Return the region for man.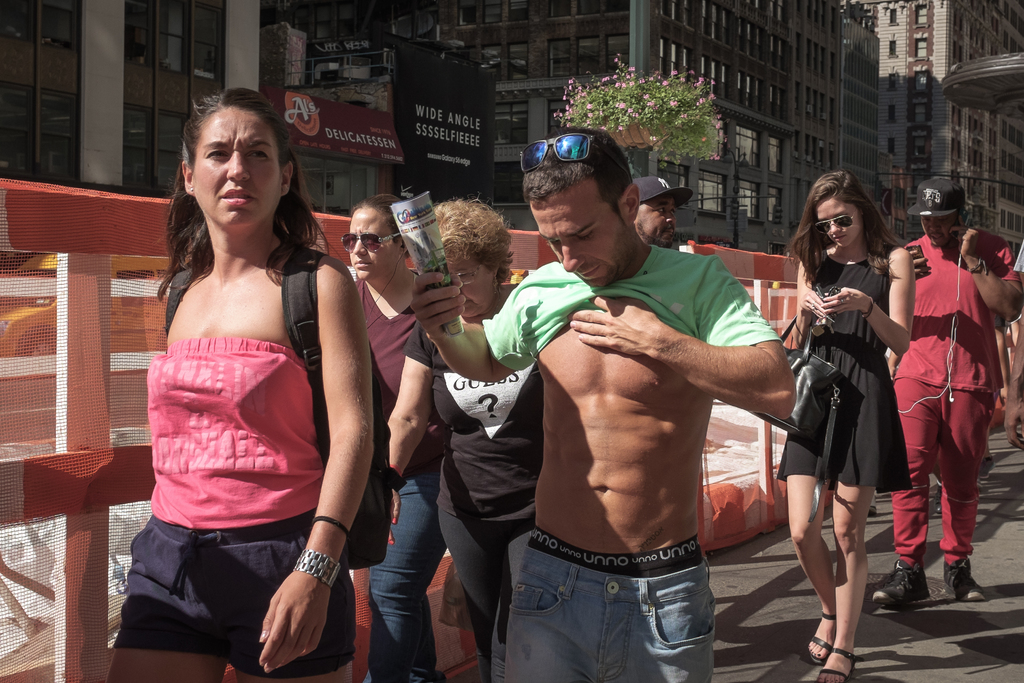
Rect(410, 128, 798, 682).
